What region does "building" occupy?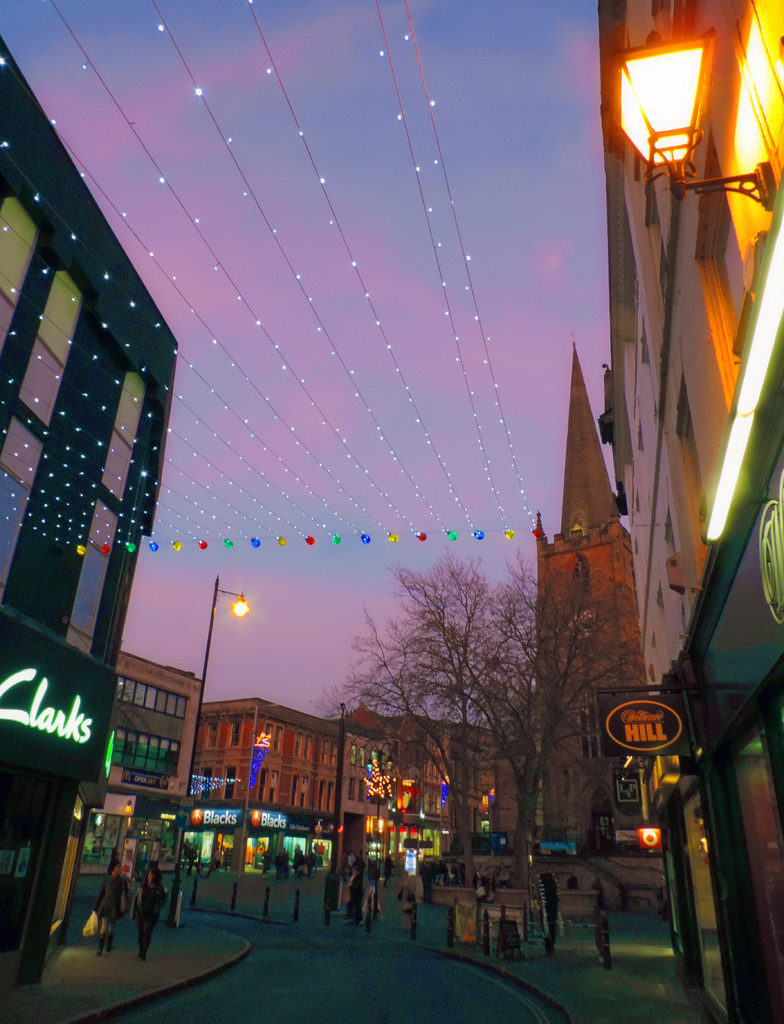
x1=539 y1=364 x2=657 y2=913.
